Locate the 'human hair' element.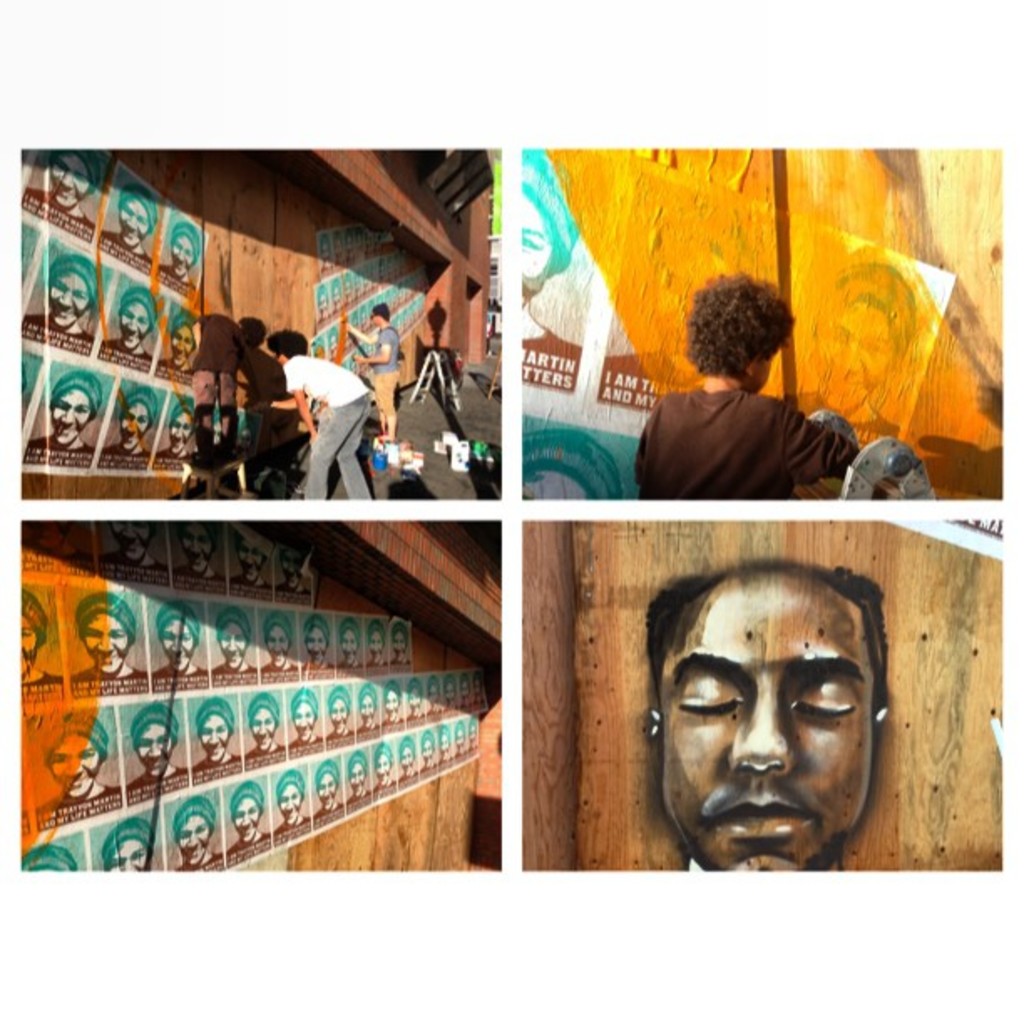
Element bbox: bbox=(279, 766, 306, 803).
